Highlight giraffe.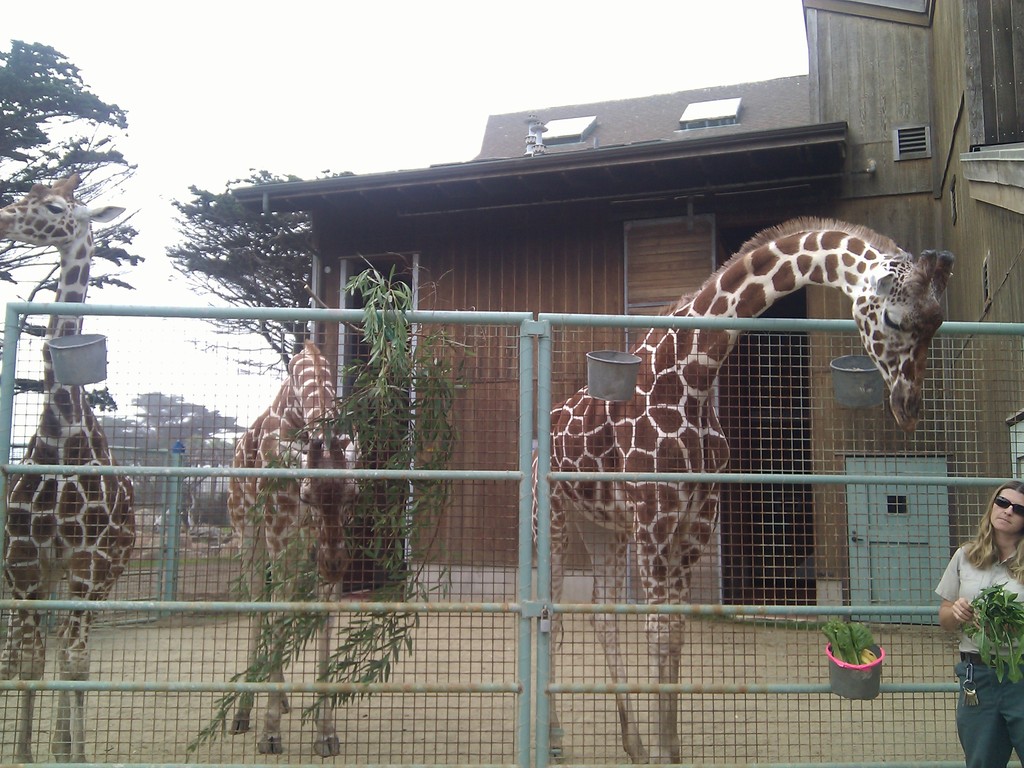
Highlighted region: 0, 172, 137, 767.
